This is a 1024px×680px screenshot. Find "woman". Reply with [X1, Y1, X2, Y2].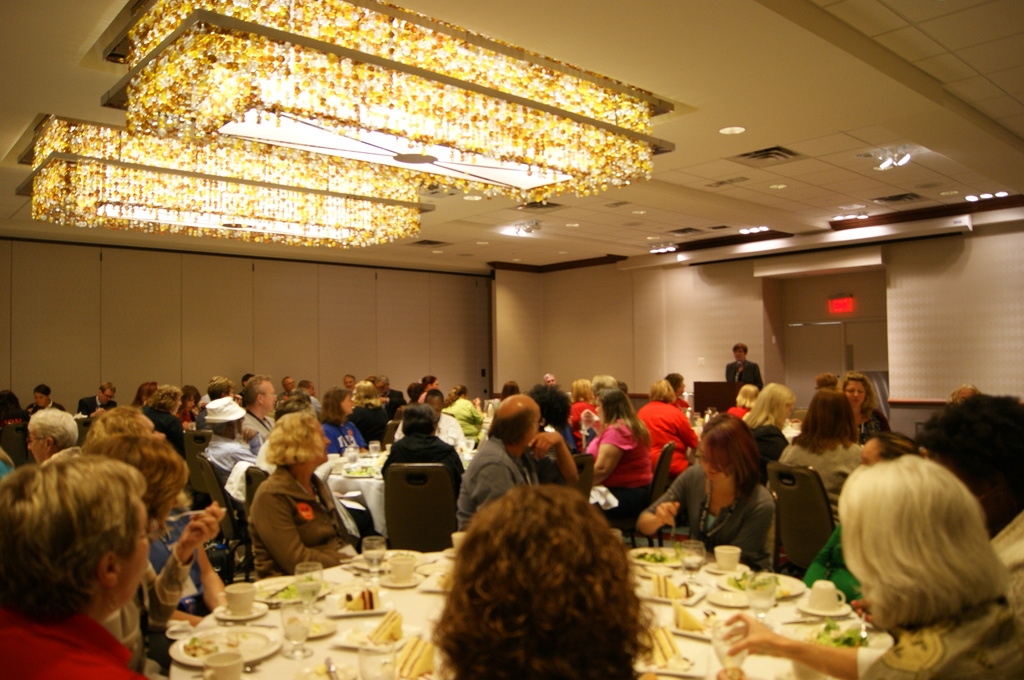
[438, 385, 486, 439].
